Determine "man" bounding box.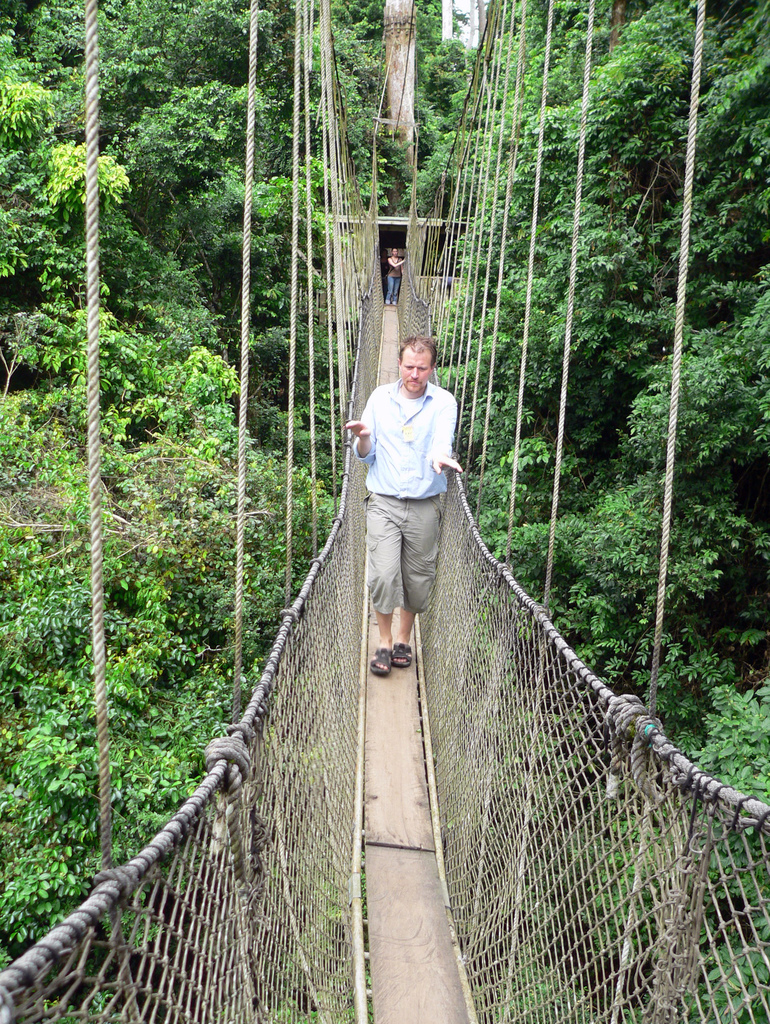
Determined: region(340, 332, 468, 684).
